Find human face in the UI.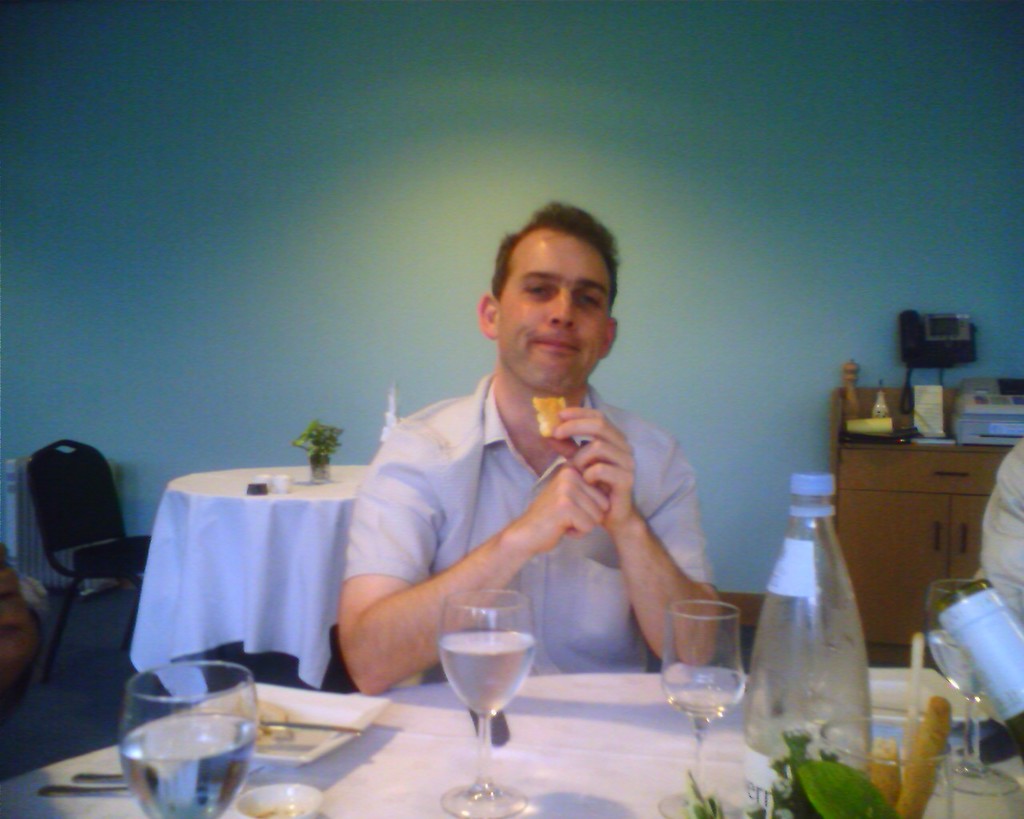
UI element at 498 237 609 387.
